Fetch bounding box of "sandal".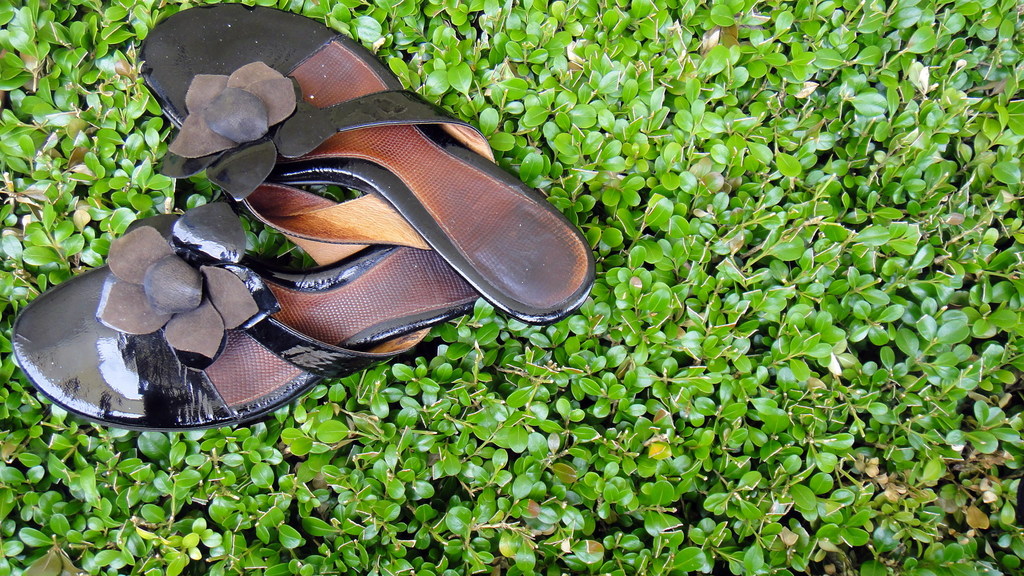
Bbox: (left=153, top=20, right=575, bottom=315).
